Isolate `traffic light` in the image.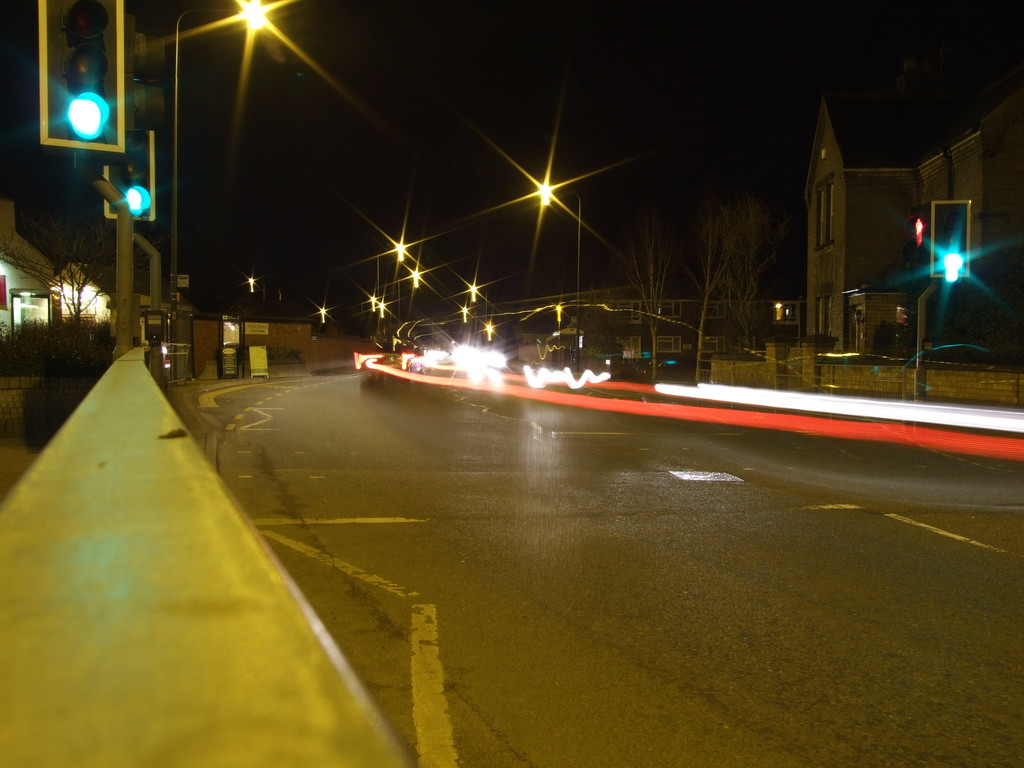
Isolated region: {"left": 907, "top": 205, "right": 928, "bottom": 260}.
